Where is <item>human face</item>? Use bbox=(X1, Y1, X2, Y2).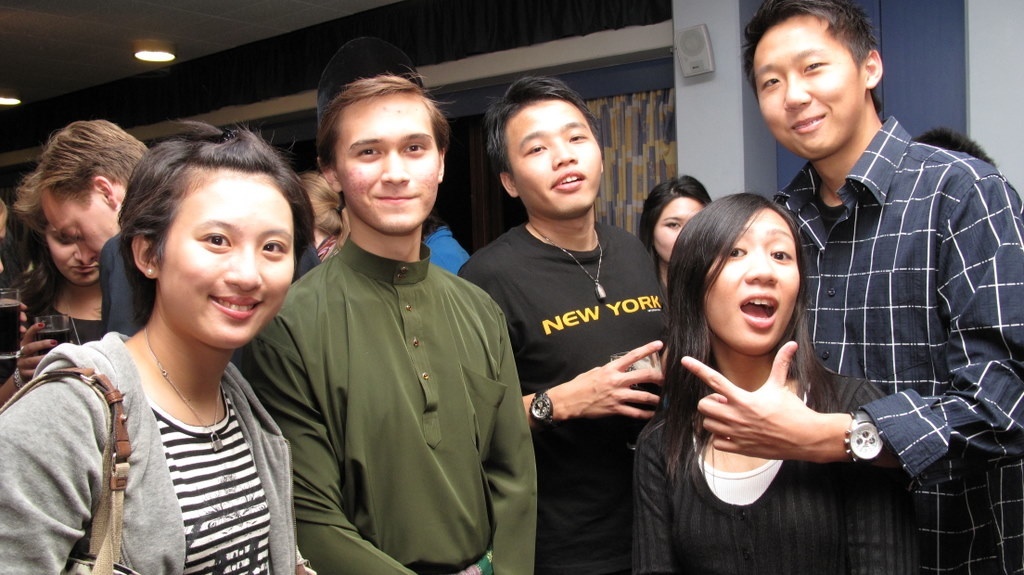
bbox=(510, 100, 603, 221).
